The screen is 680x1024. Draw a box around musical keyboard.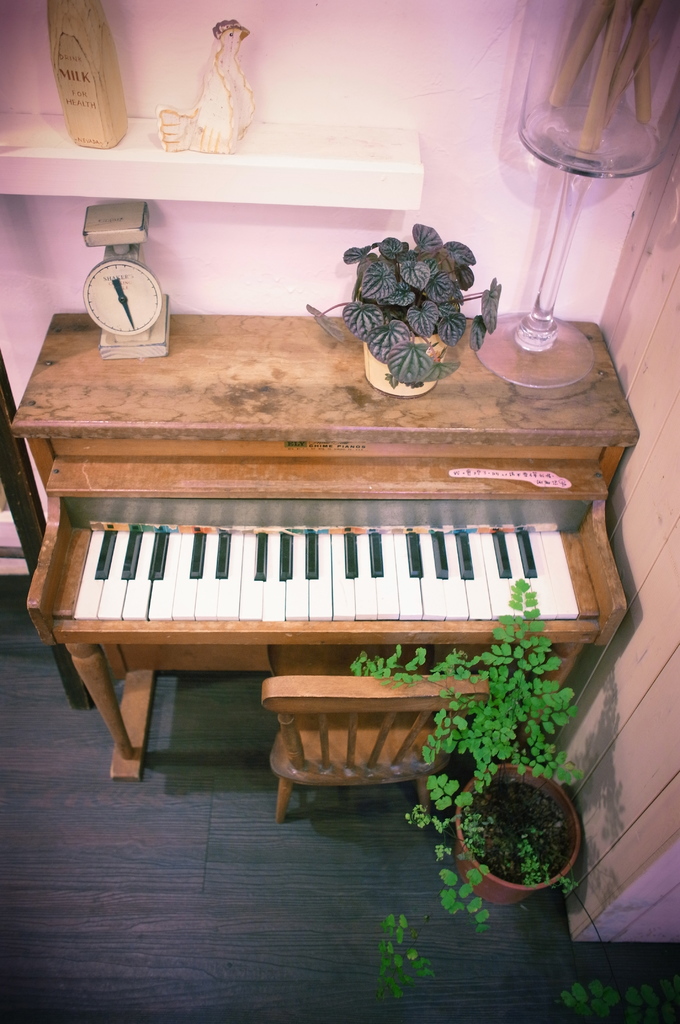
<box>68,525,595,623</box>.
